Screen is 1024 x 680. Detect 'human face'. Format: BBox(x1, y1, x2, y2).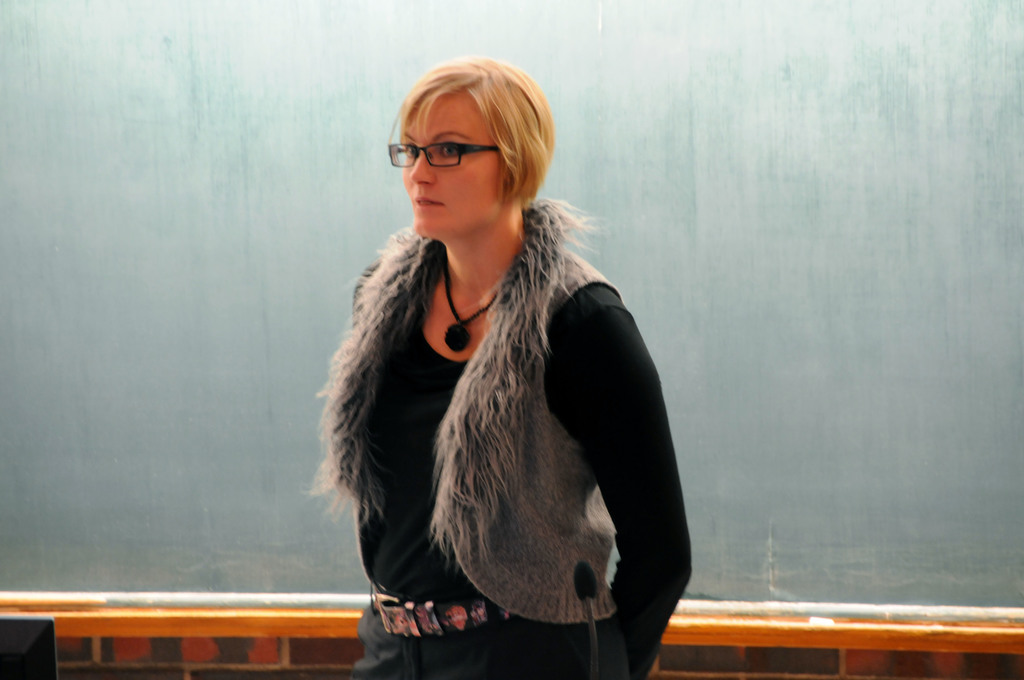
BBox(402, 88, 509, 240).
